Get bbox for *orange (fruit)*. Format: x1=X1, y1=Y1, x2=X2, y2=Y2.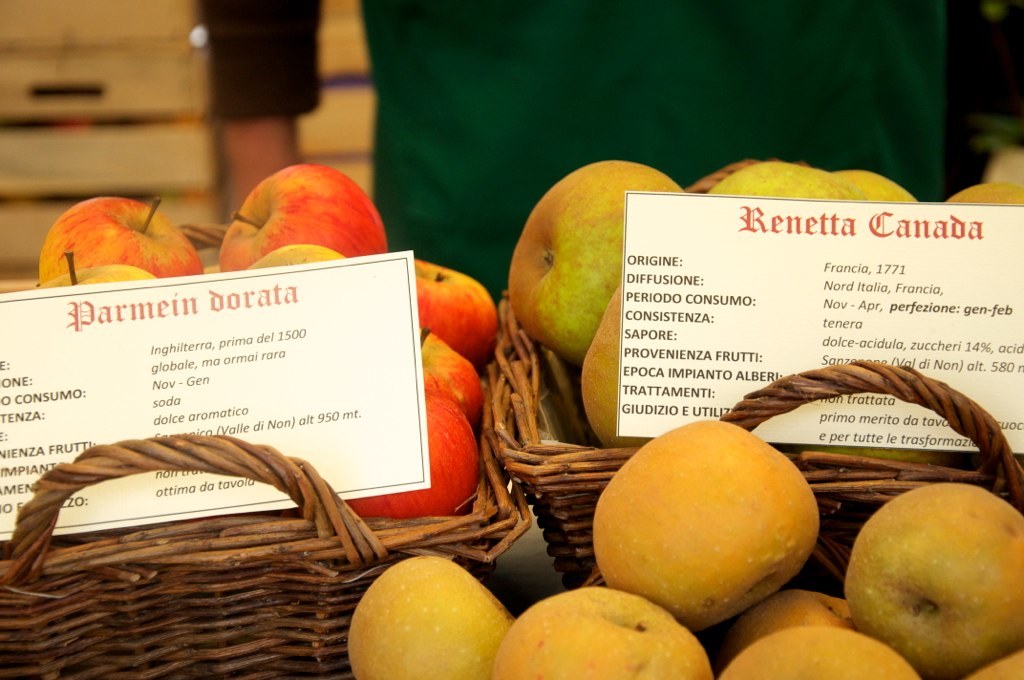
x1=831, y1=170, x2=922, y2=214.
